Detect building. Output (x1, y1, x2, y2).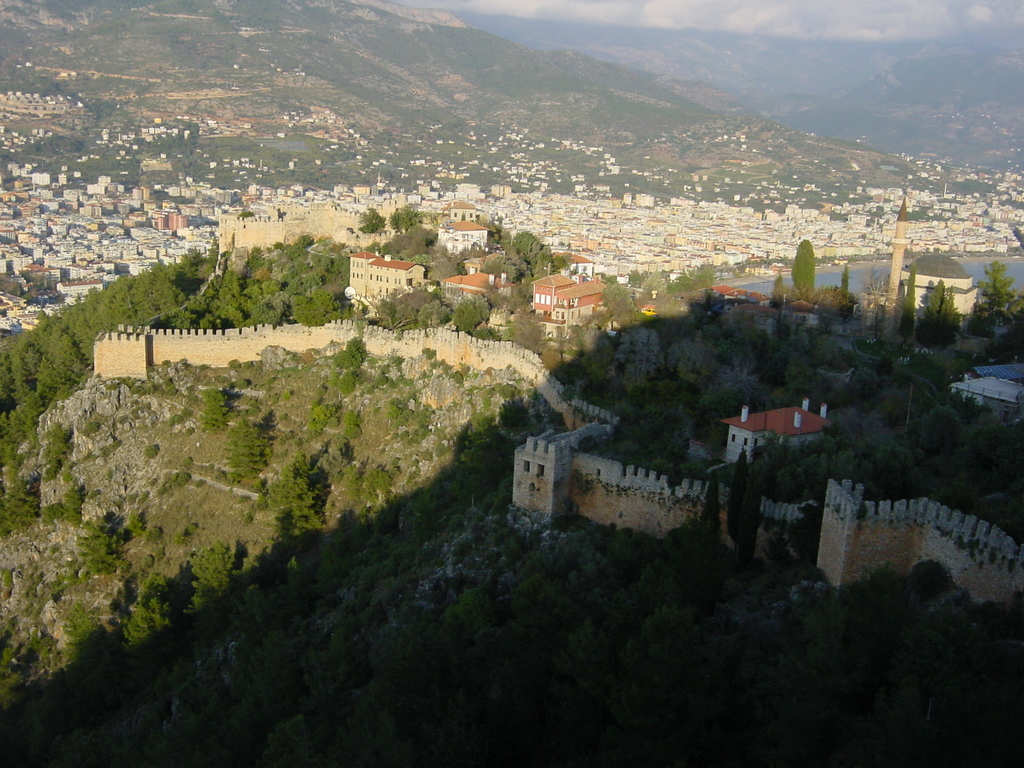
(533, 274, 608, 324).
